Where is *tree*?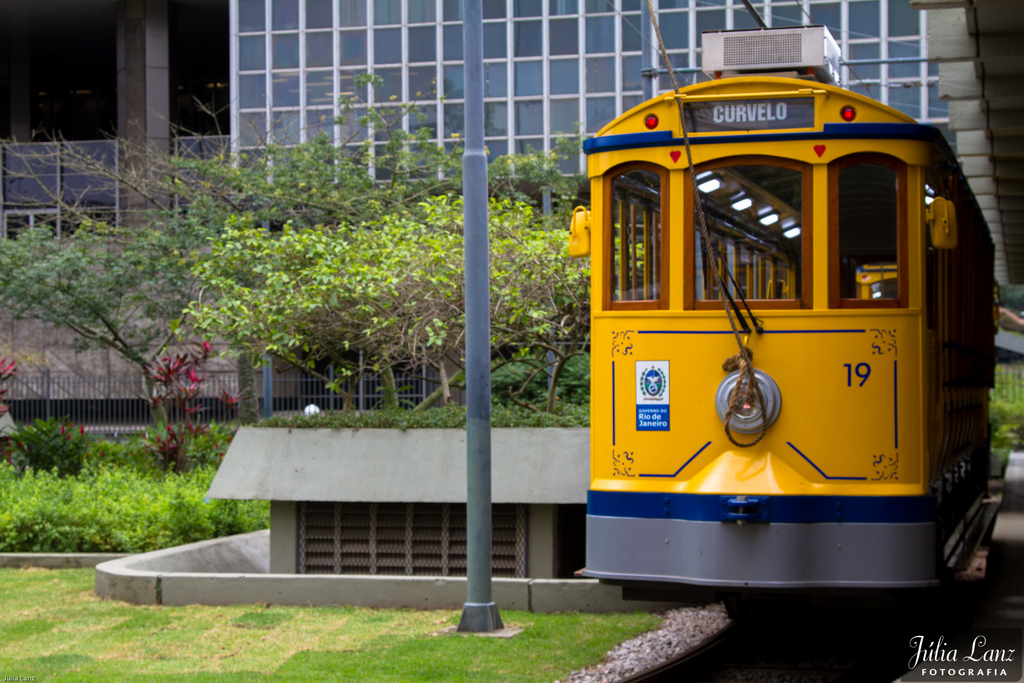
[28,193,190,419].
